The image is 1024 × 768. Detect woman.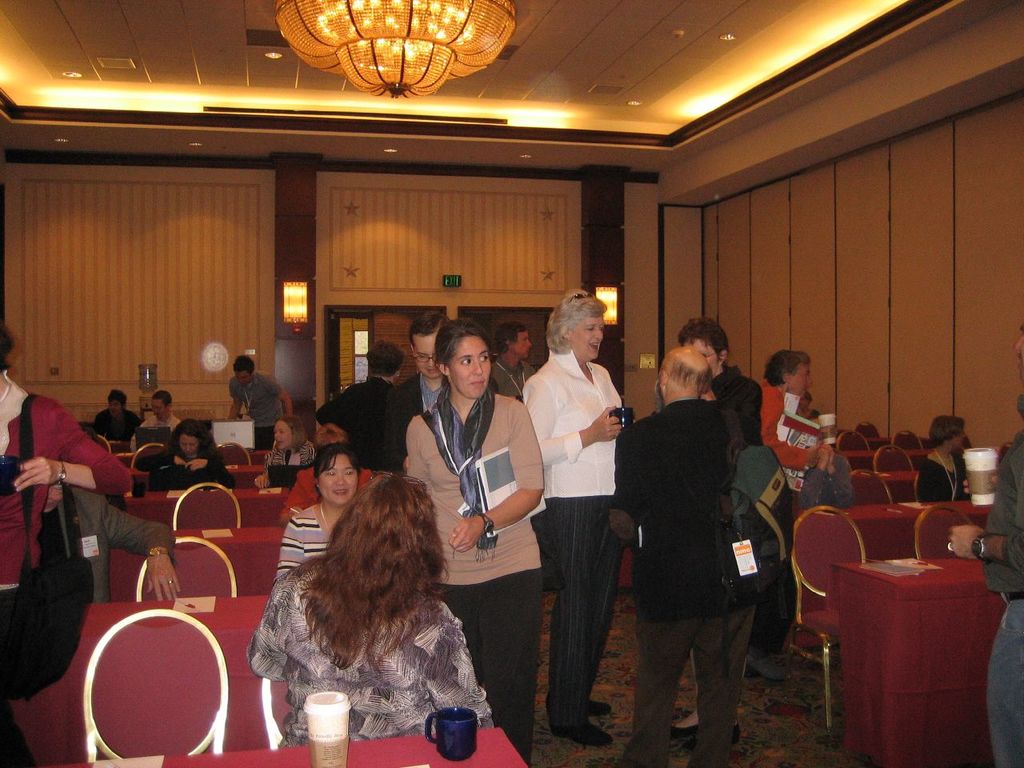
Detection: 261:414:326:474.
